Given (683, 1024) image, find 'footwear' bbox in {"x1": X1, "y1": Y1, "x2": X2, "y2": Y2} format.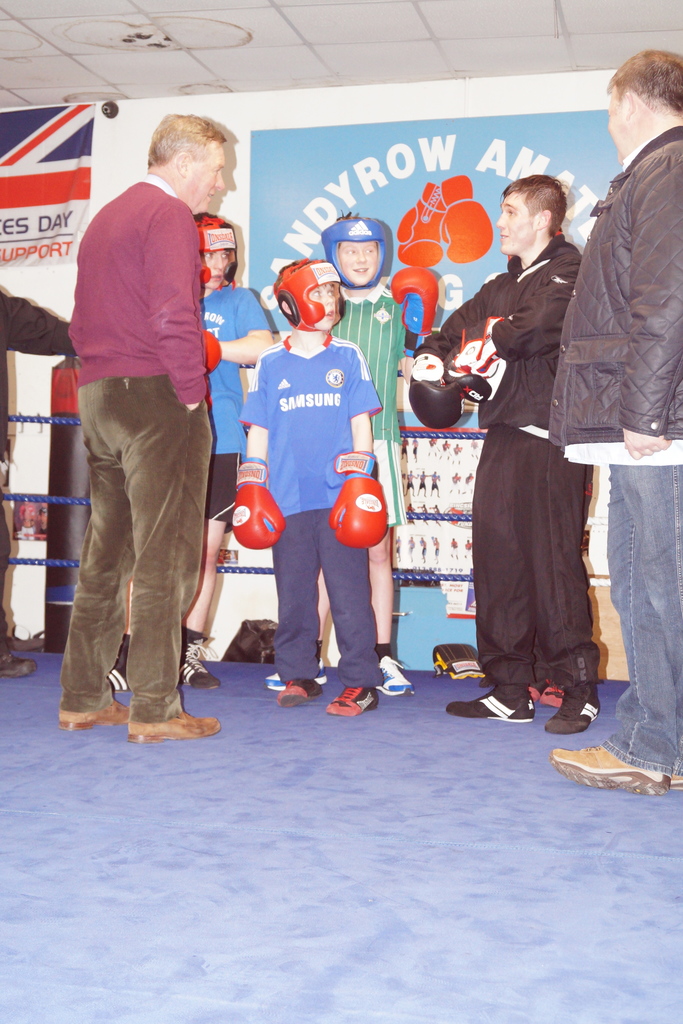
{"x1": 103, "y1": 659, "x2": 133, "y2": 693}.
